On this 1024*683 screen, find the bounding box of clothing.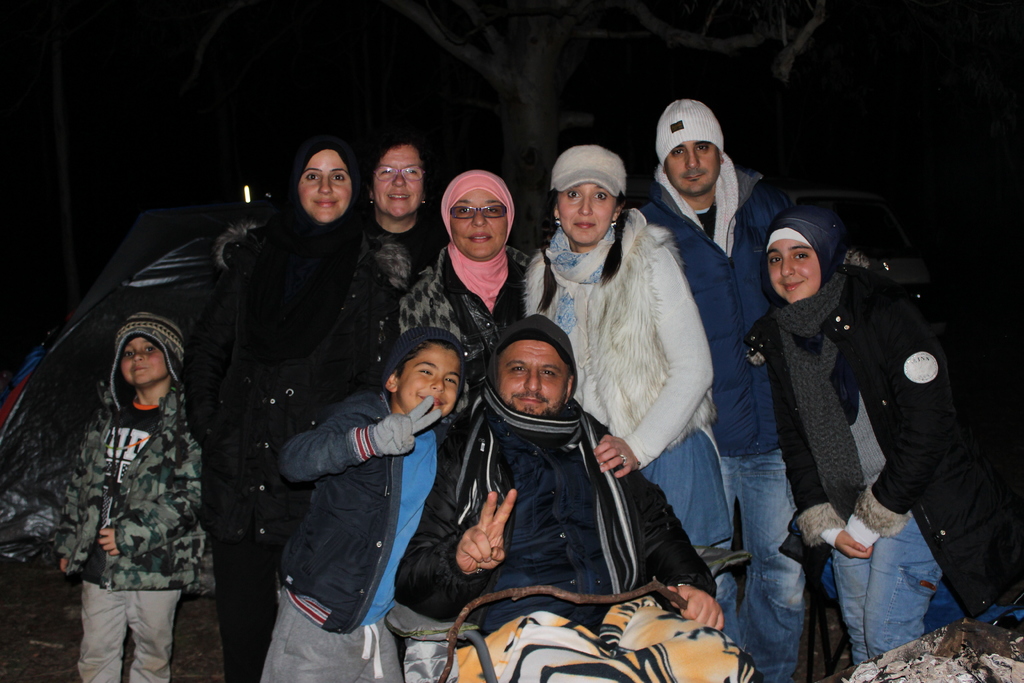
Bounding box: 424/170/535/385.
